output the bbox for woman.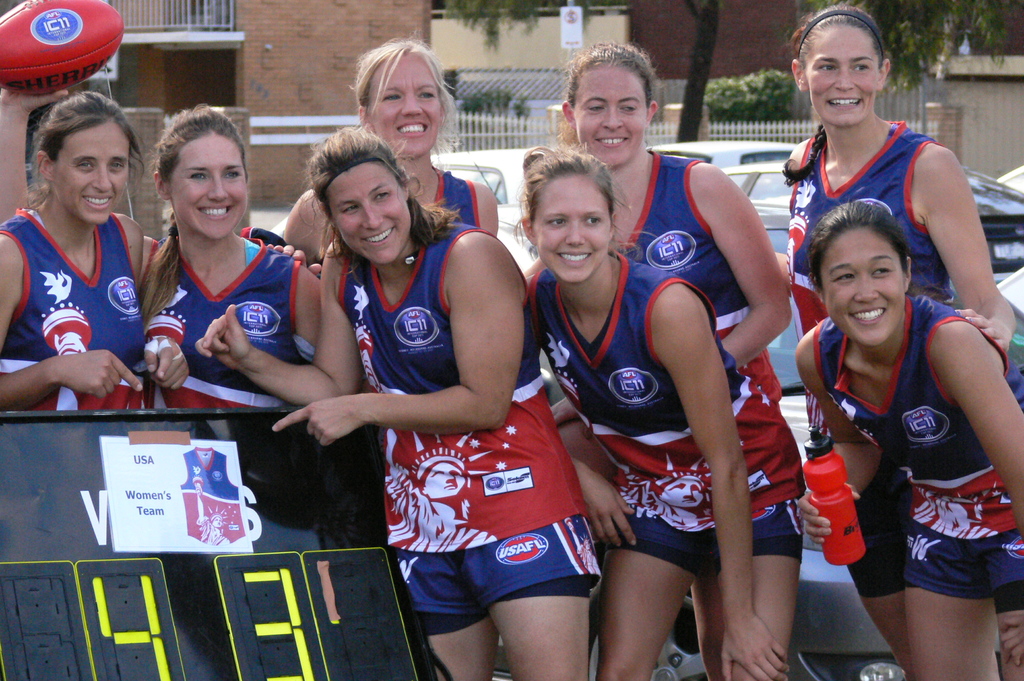
202,509,230,545.
